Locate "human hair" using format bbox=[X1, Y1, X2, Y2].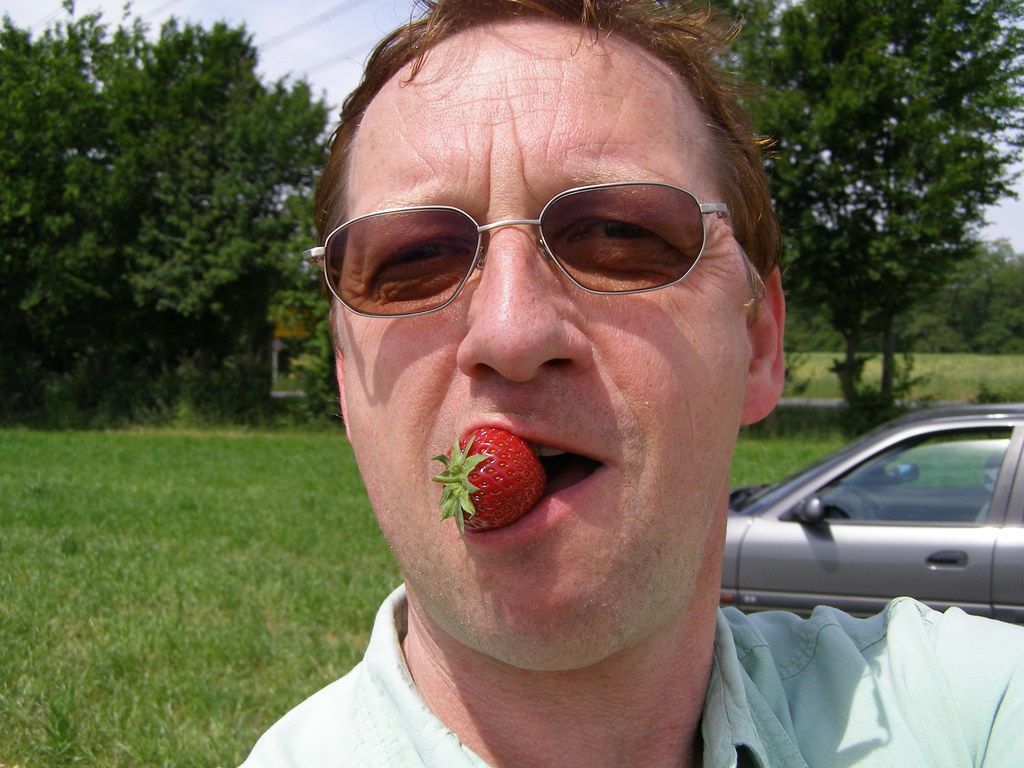
bbox=[306, 0, 778, 363].
